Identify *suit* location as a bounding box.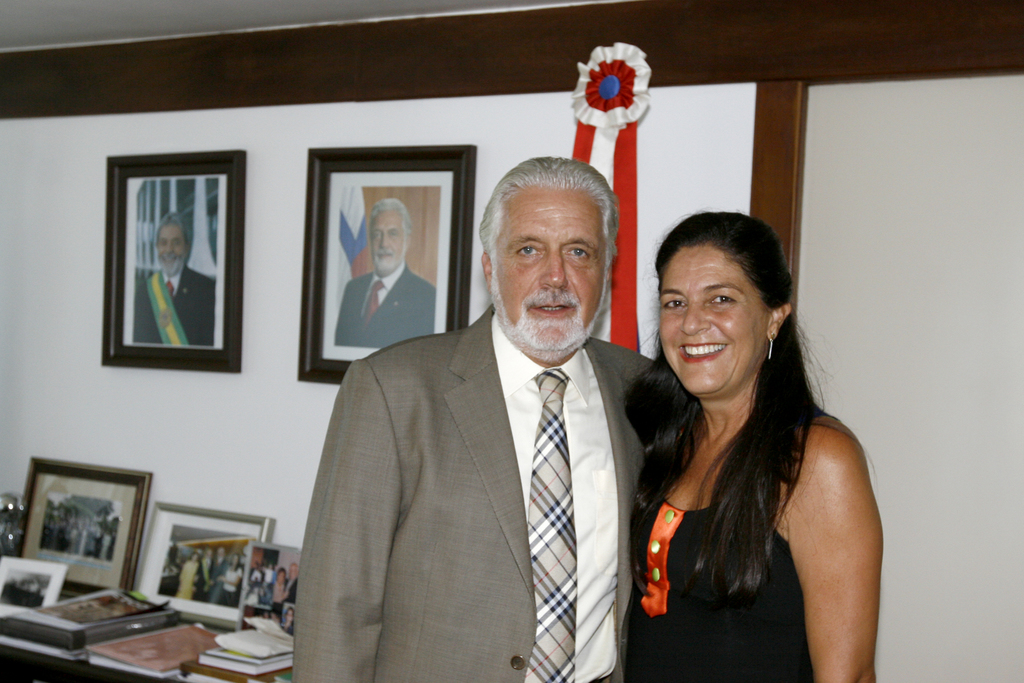
{"left": 305, "top": 208, "right": 649, "bottom": 679}.
